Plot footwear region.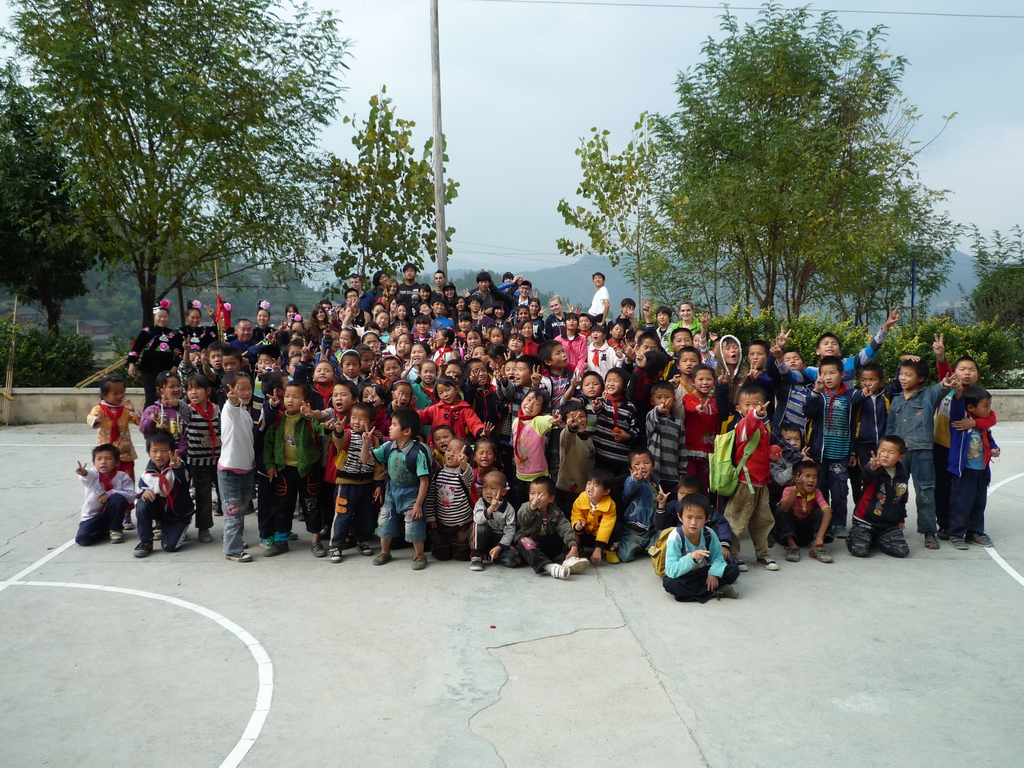
Plotted at (left=227, top=549, right=250, bottom=563).
